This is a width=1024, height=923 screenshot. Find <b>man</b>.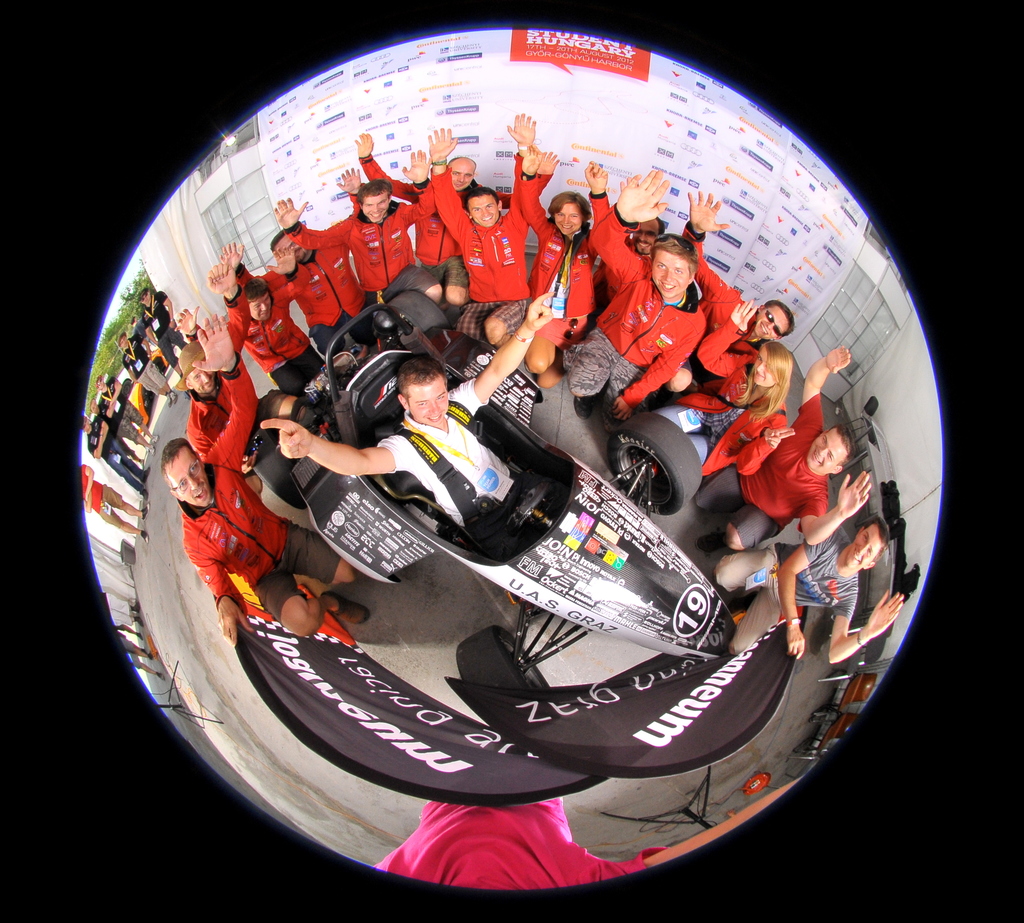
Bounding box: <bbox>717, 515, 918, 653</bbox>.
